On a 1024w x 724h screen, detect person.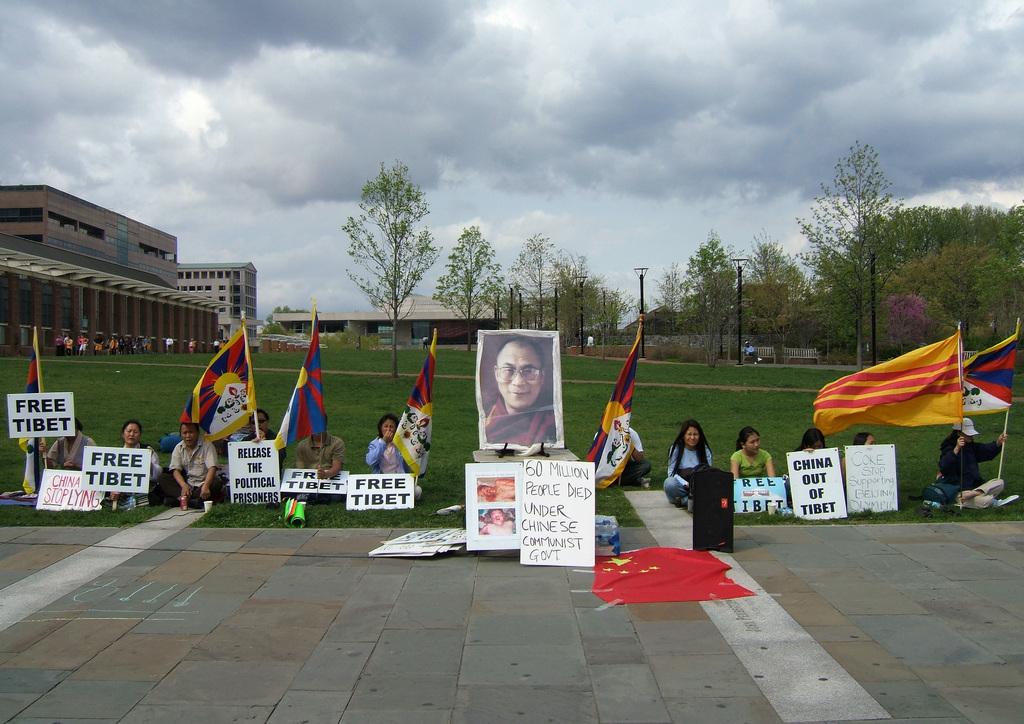
left=44, top=410, right=98, bottom=485.
